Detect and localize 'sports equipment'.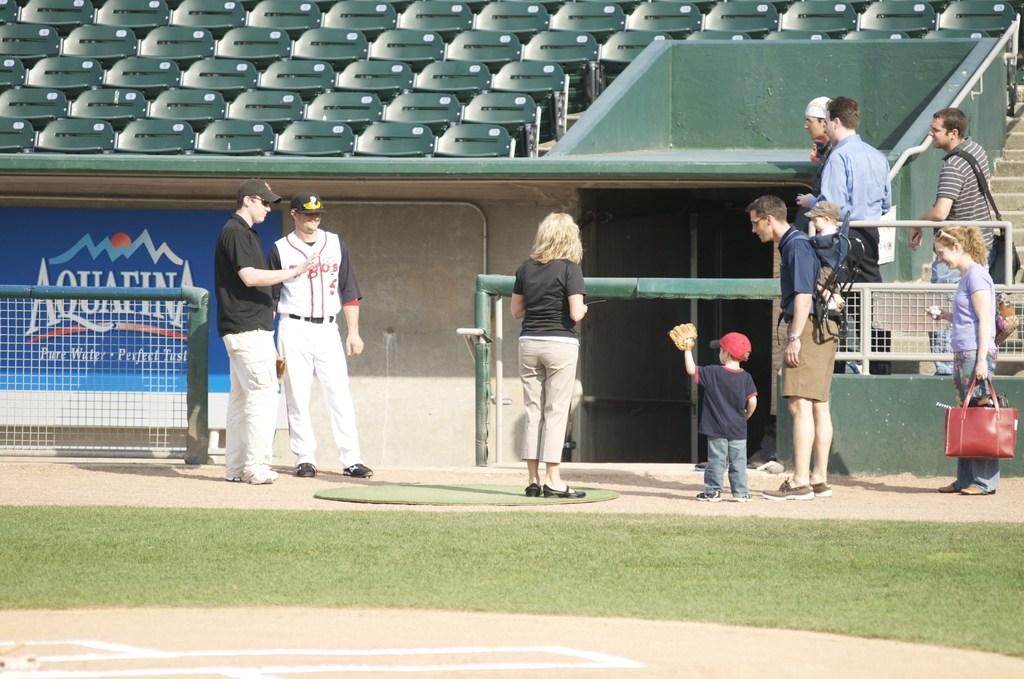
Localized at bbox=[666, 319, 700, 355].
